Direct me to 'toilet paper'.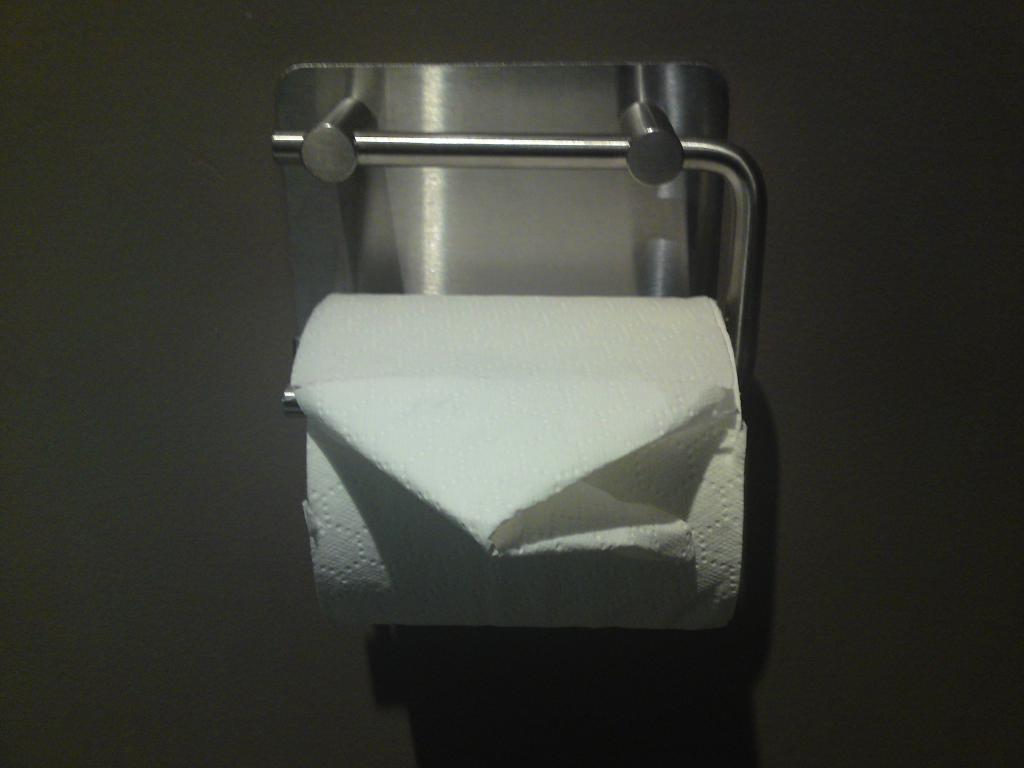
Direction: Rect(296, 287, 753, 637).
